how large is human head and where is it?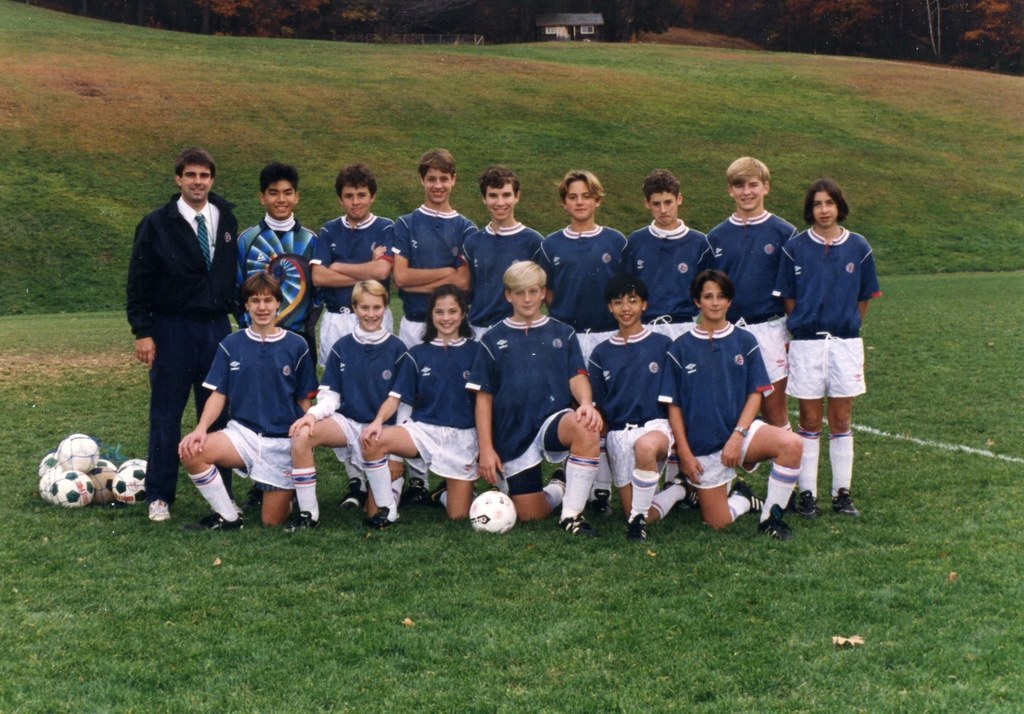
Bounding box: BBox(417, 149, 456, 209).
